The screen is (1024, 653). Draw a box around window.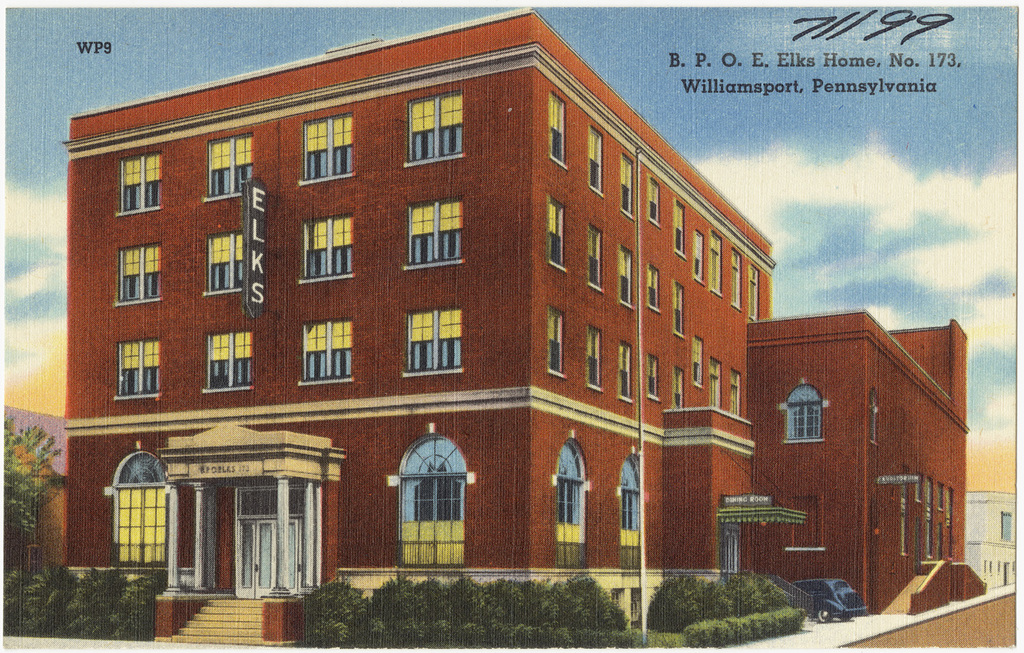
[left=614, top=337, right=632, bottom=400].
